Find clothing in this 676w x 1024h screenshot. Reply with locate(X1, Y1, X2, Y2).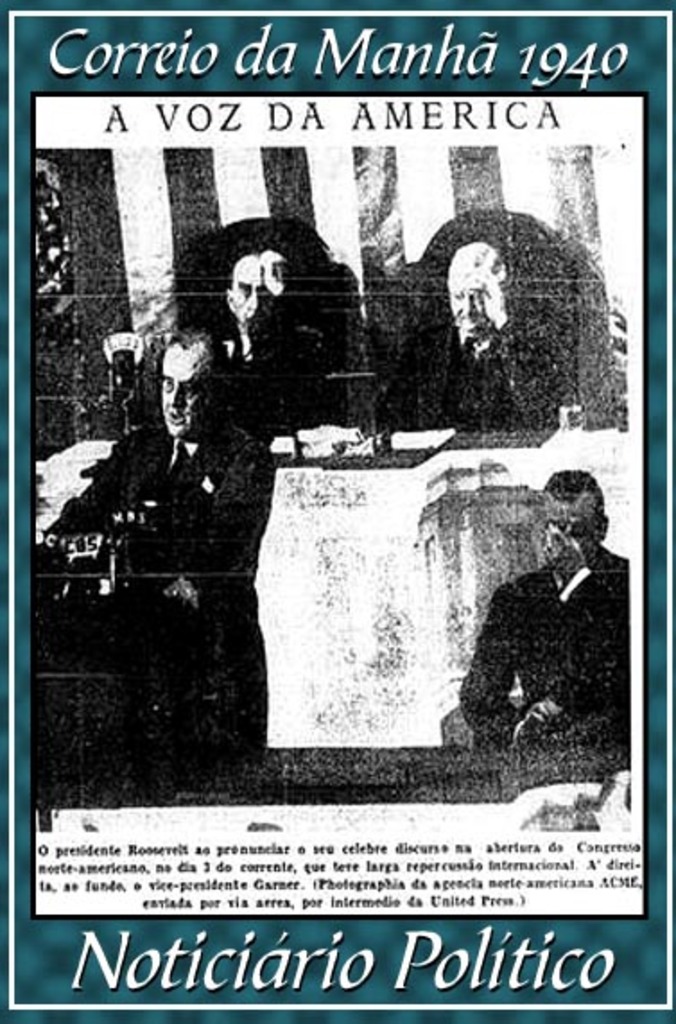
locate(459, 515, 626, 750).
